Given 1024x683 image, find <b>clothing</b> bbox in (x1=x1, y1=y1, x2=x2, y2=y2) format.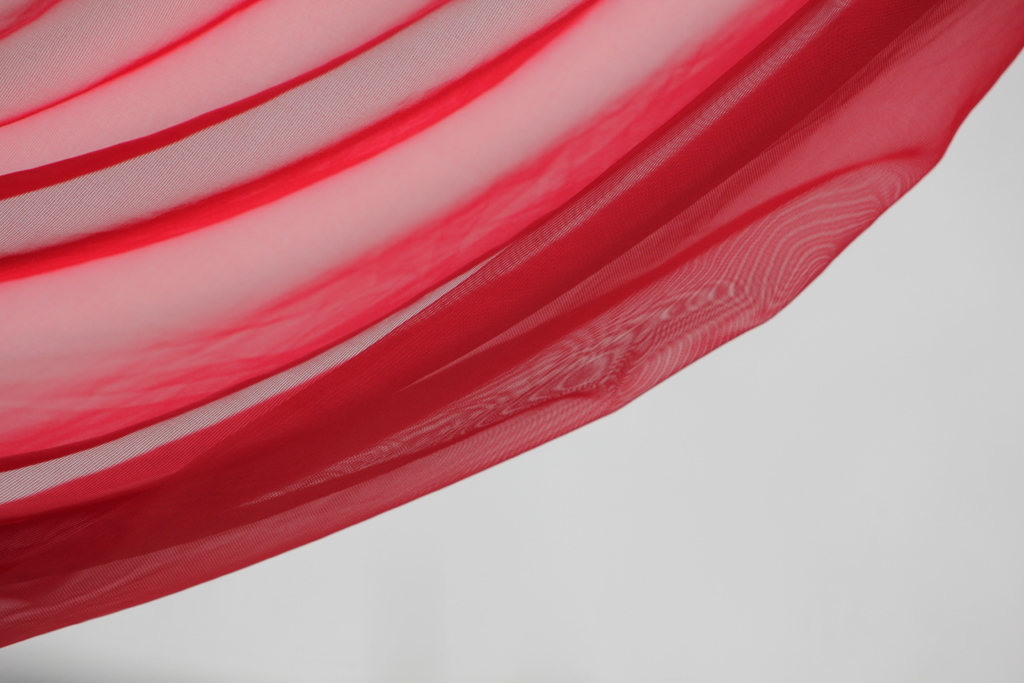
(x1=0, y1=0, x2=1023, y2=679).
